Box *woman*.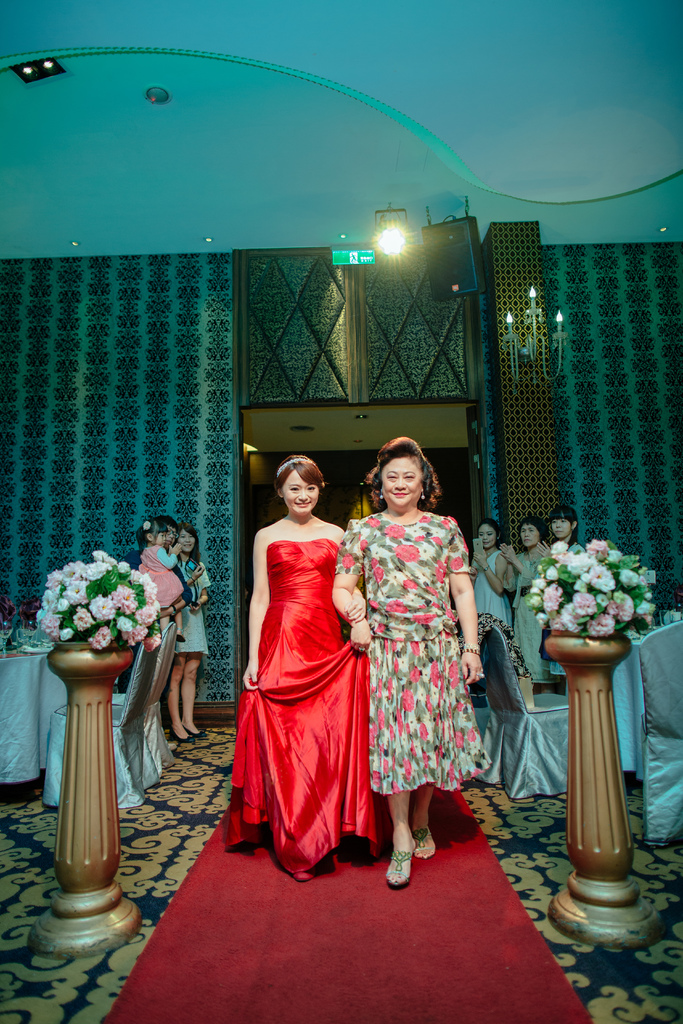
{"left": 465, "top": 517, "right": 507, "bottom": 622}.
